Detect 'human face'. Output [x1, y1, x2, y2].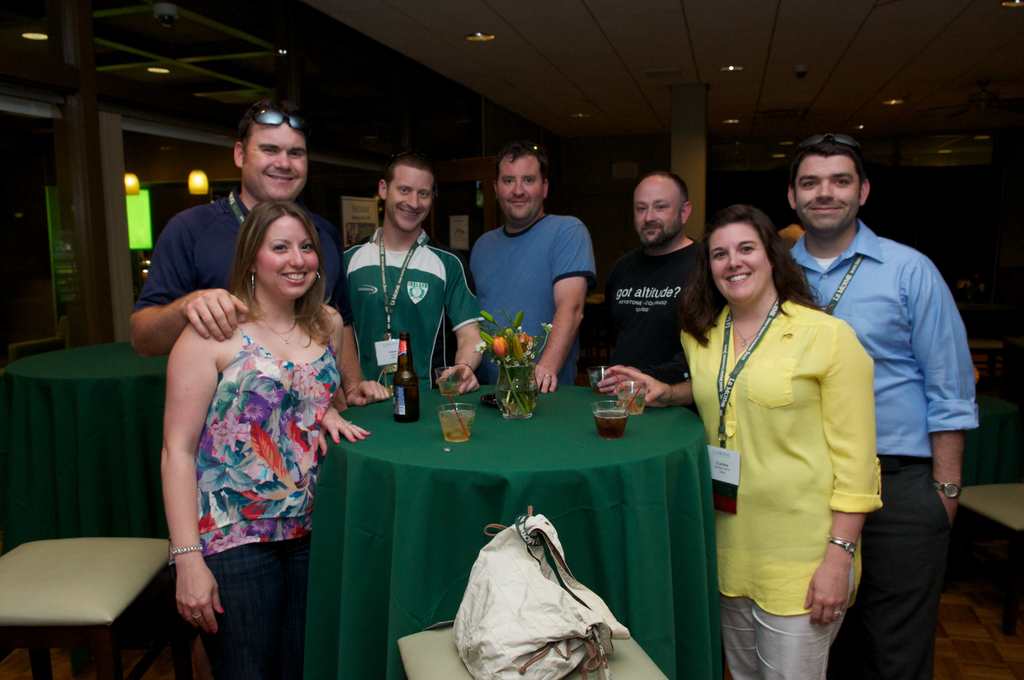
[490, 156, 545, 222].
